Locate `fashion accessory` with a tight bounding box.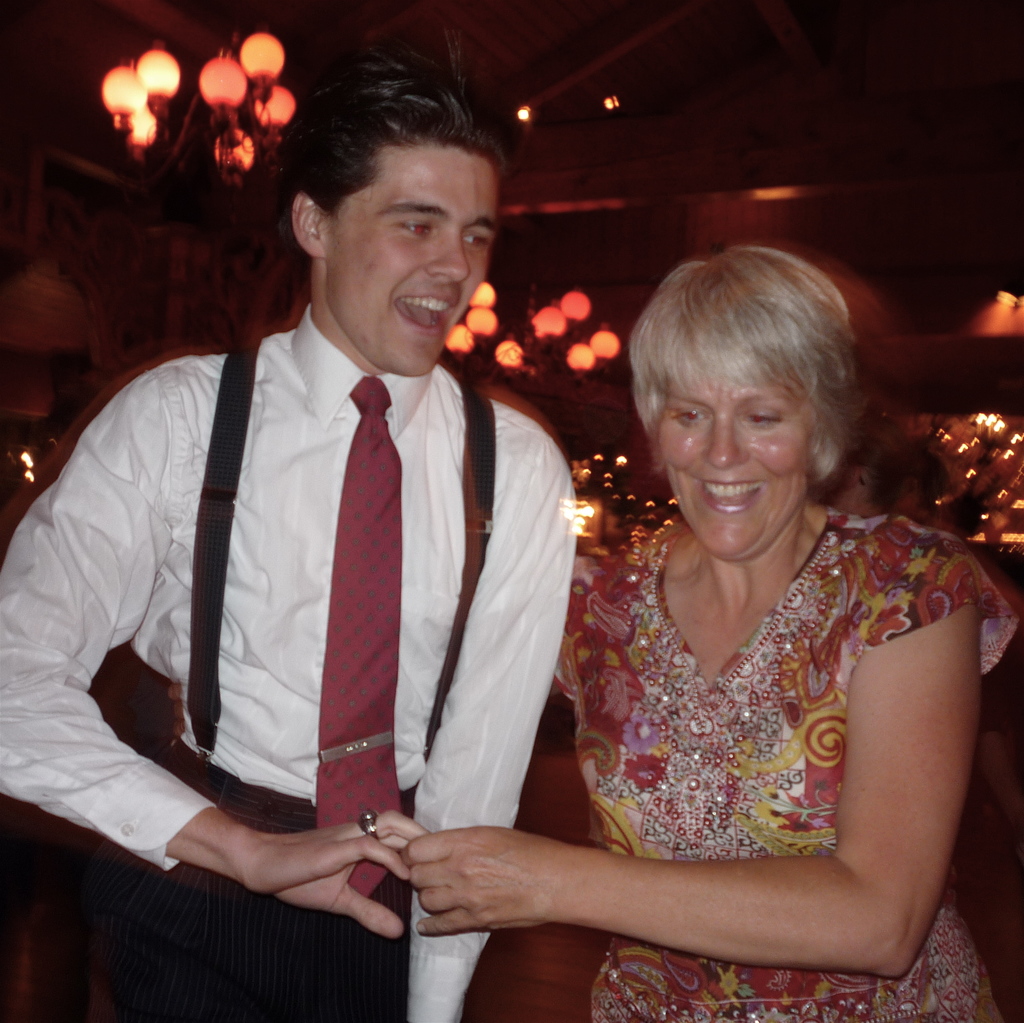
BBox(318, 373, 400, 894).
